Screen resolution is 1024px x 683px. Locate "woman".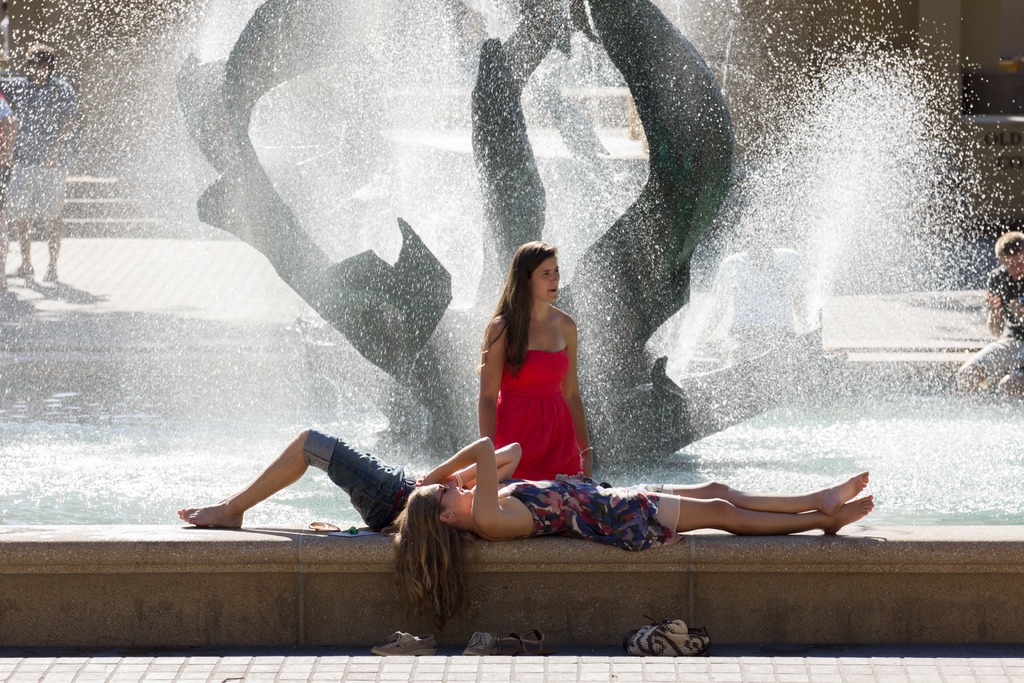
l=480, t=235, r=605, b=501.
